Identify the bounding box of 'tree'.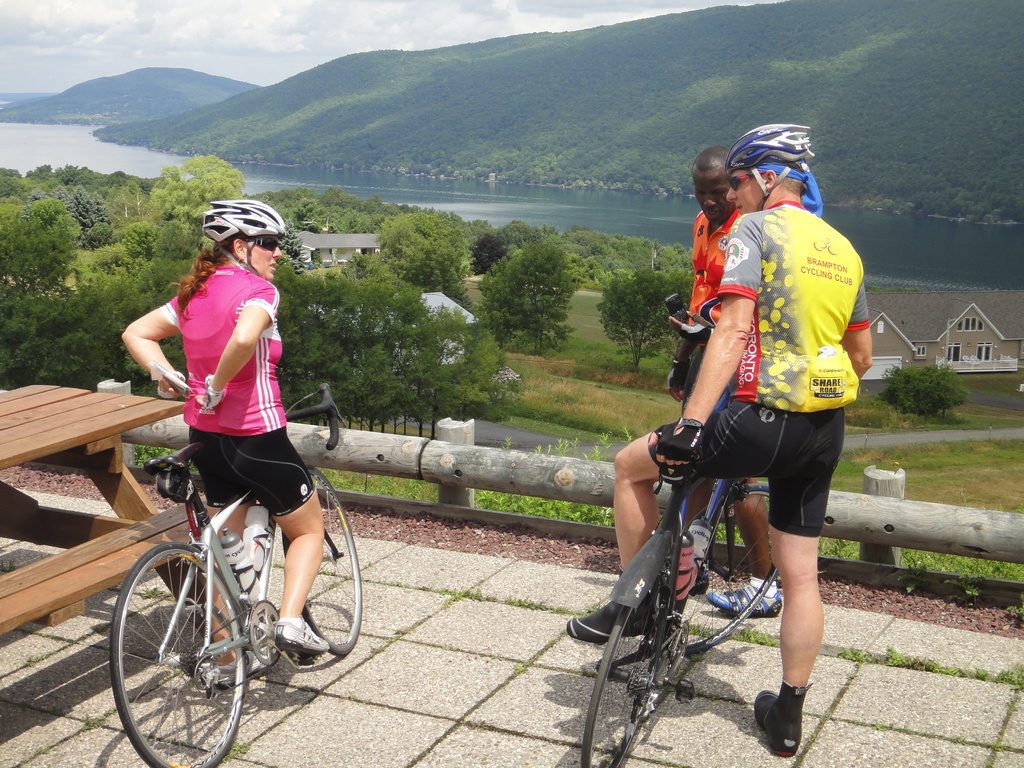
BBox(79, 267, 165, 323).
